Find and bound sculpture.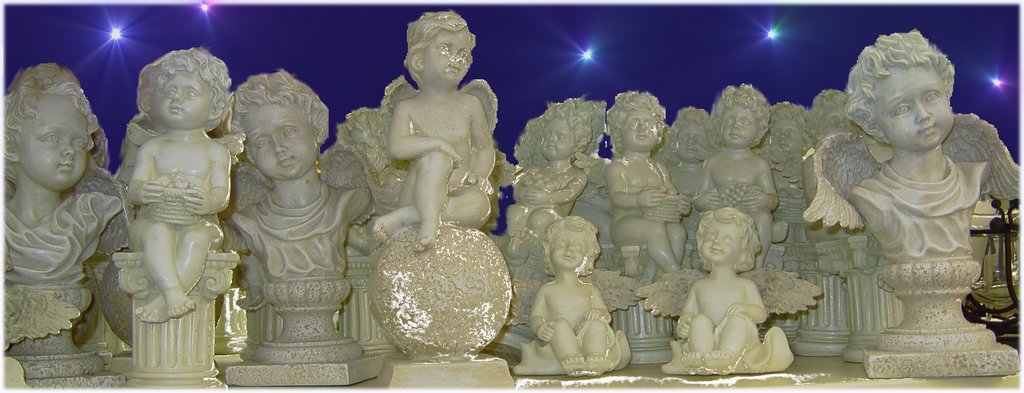
Bound: crop(691, 72, 780, 296).
